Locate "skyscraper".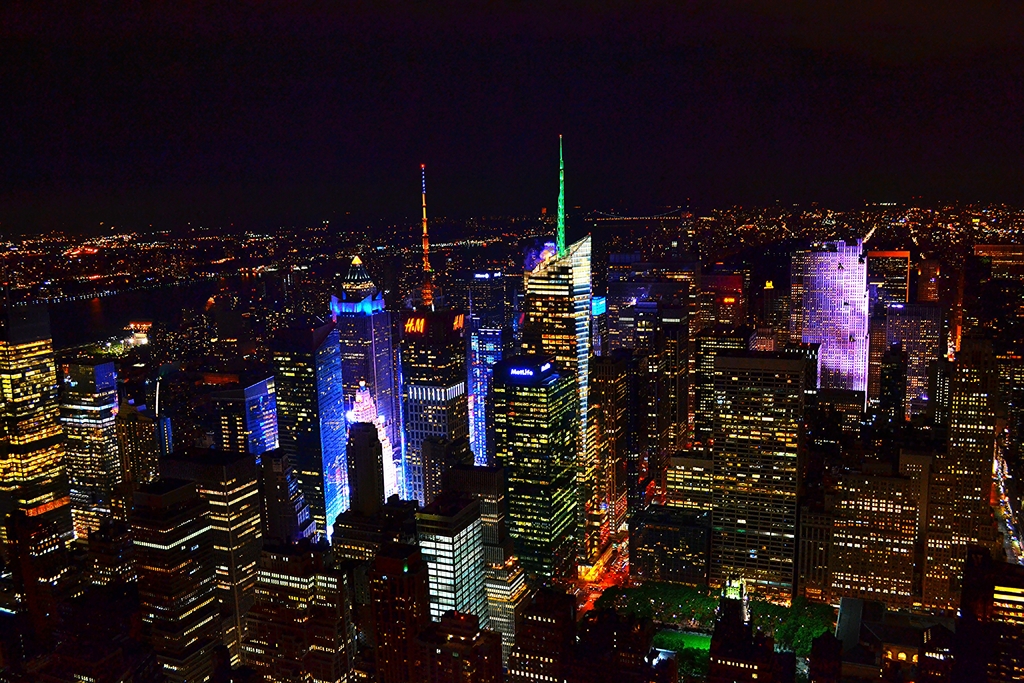
Bounding box: locate(398, 159, 476, 508).
